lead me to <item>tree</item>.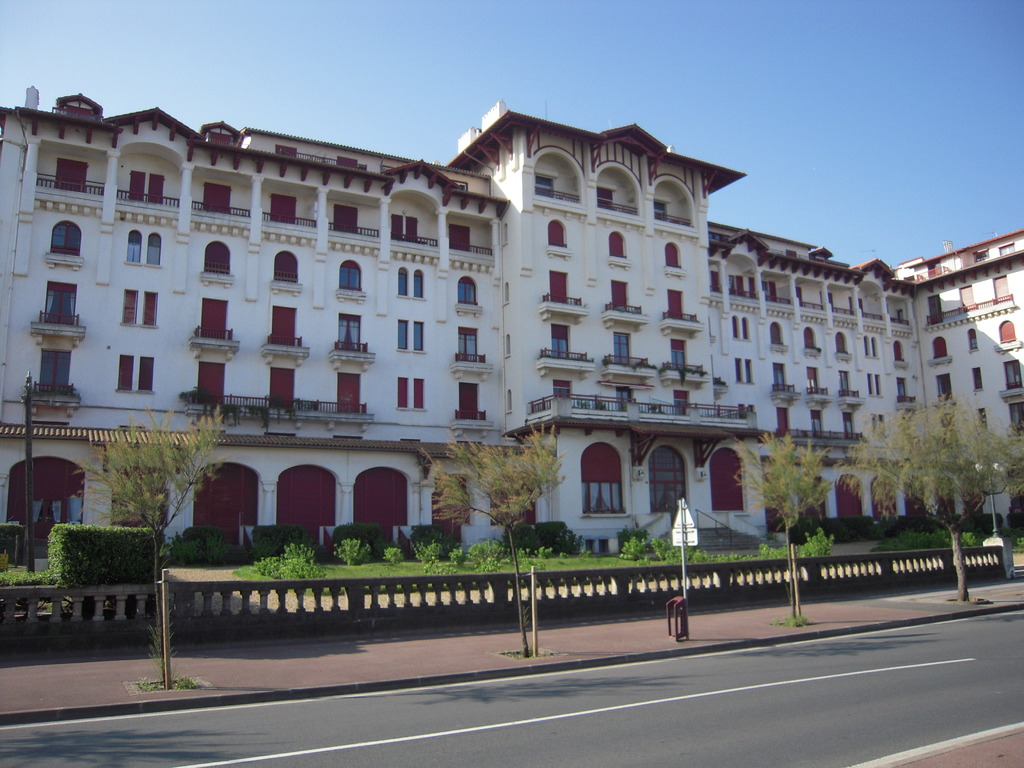
Lead to 731 429 834 626.
